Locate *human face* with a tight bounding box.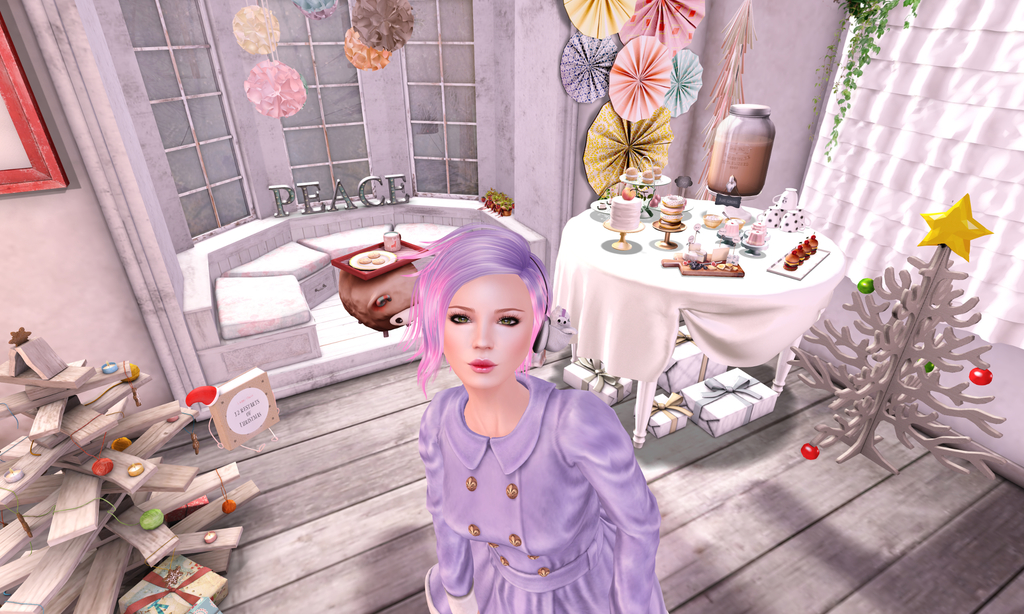
[x1=442, y1=273, x2=538, y2=390].
